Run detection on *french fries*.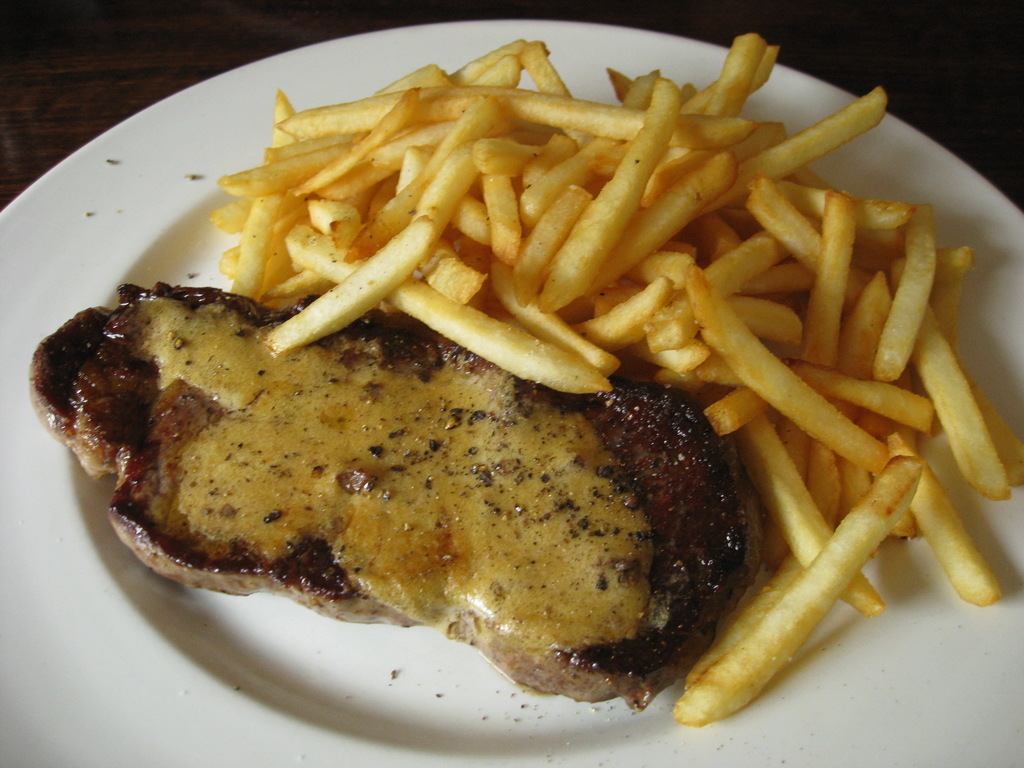
Result: [left=628, top=335, right=707, bottom=374].
